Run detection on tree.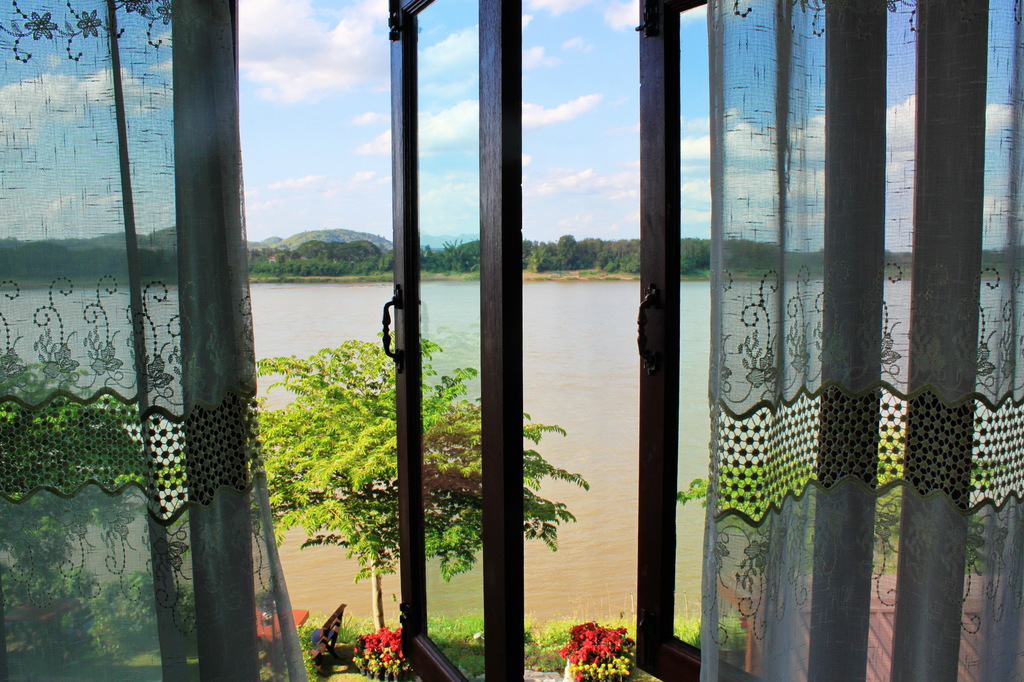
Result: {"x1": 250, "y1": 328, "x2": 589, "y2": 634}.
